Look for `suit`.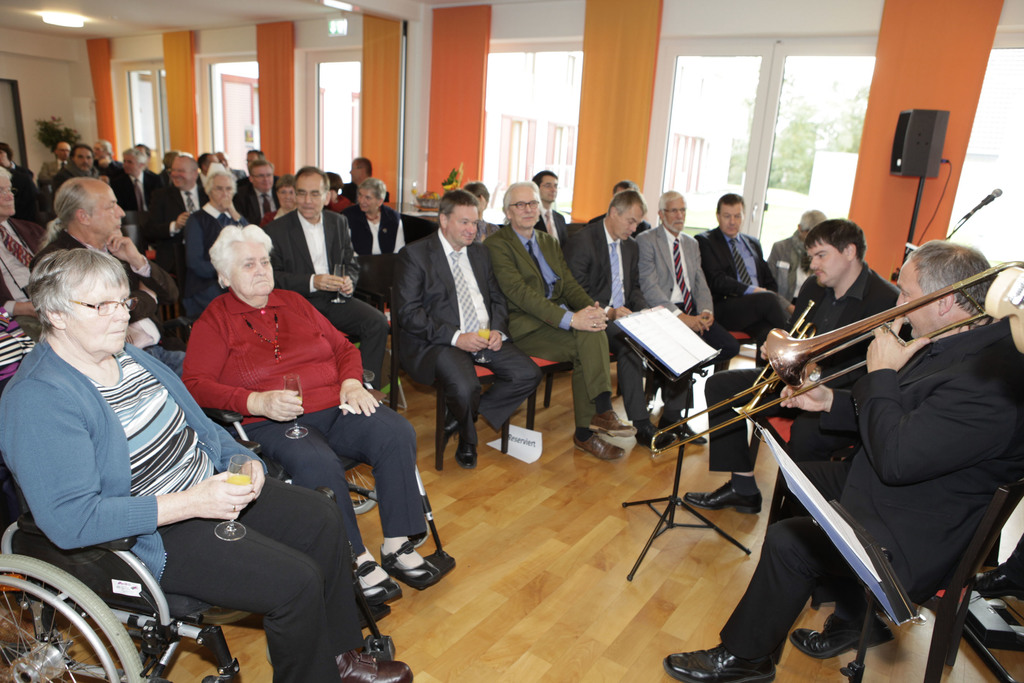
Found: rect(589, 210, 653, 233).
